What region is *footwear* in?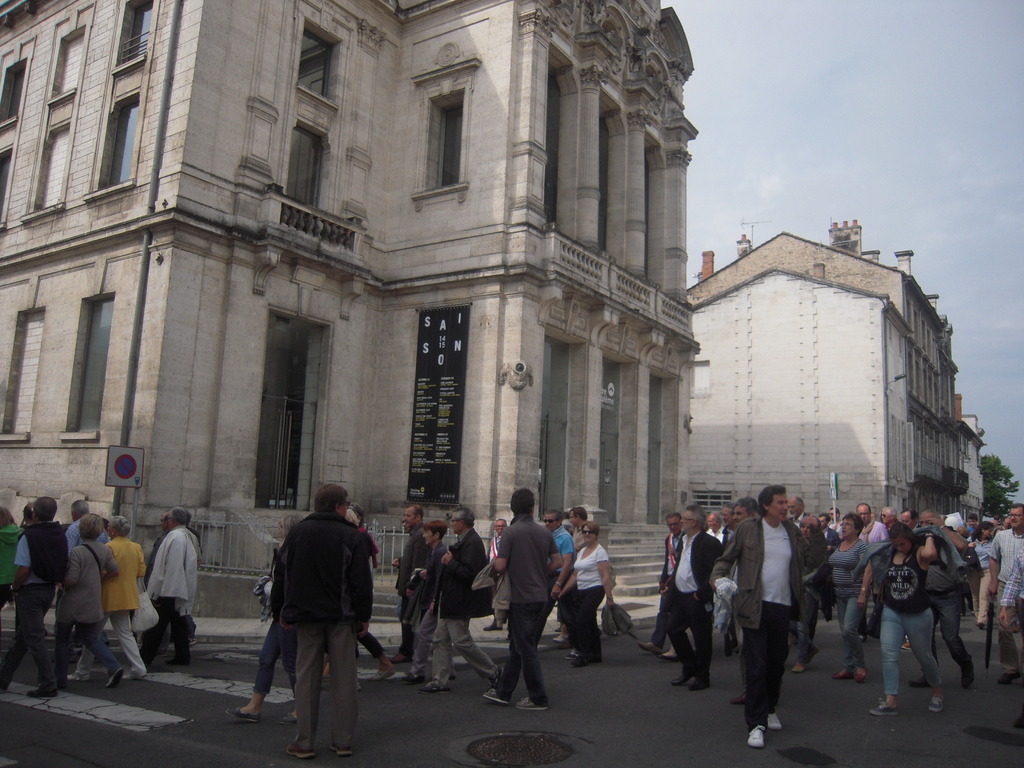
(65,672,88,682).
